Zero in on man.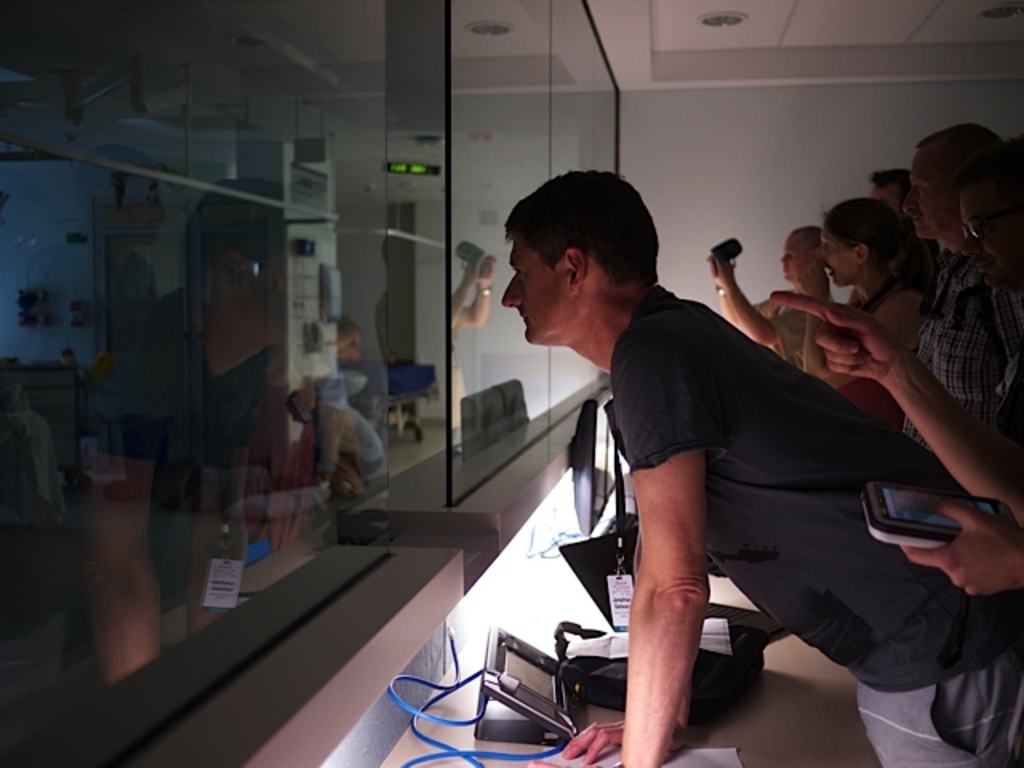
Zeroed in: region(898, 123, 1013, 443).
